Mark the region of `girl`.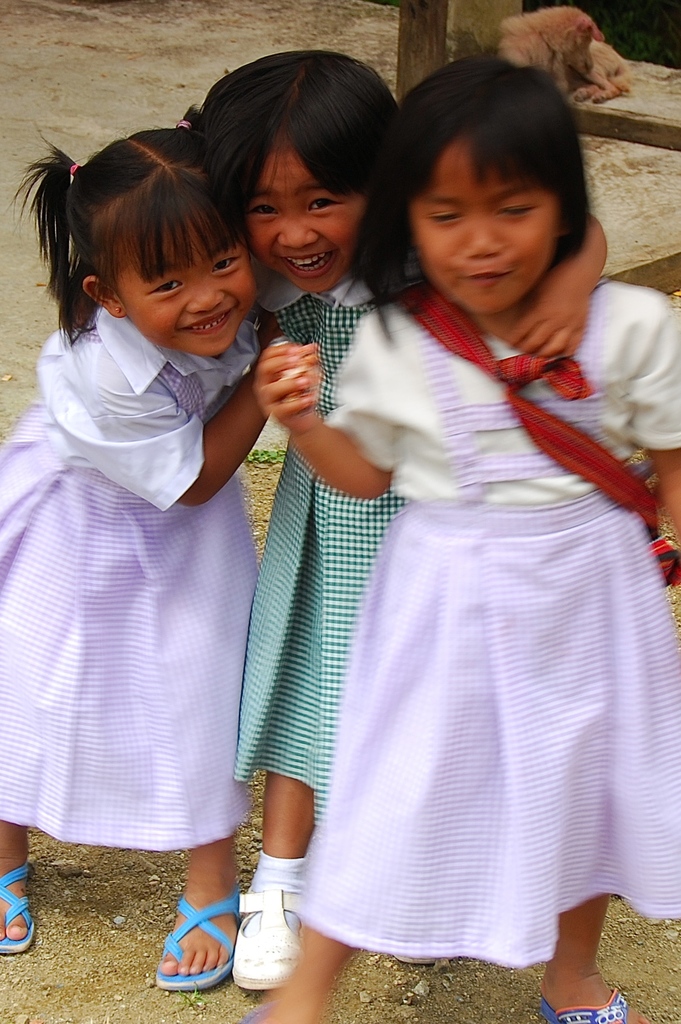
Region: select_region(0, 99, 317, 988).
